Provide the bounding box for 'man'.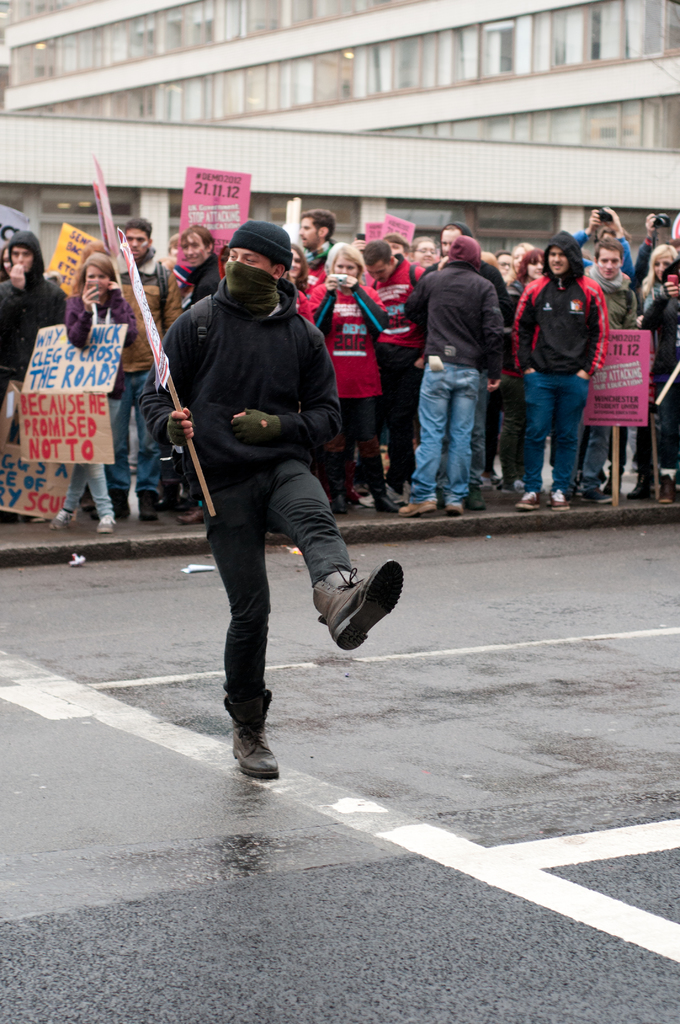
crop(0, 232, 65, 524).
